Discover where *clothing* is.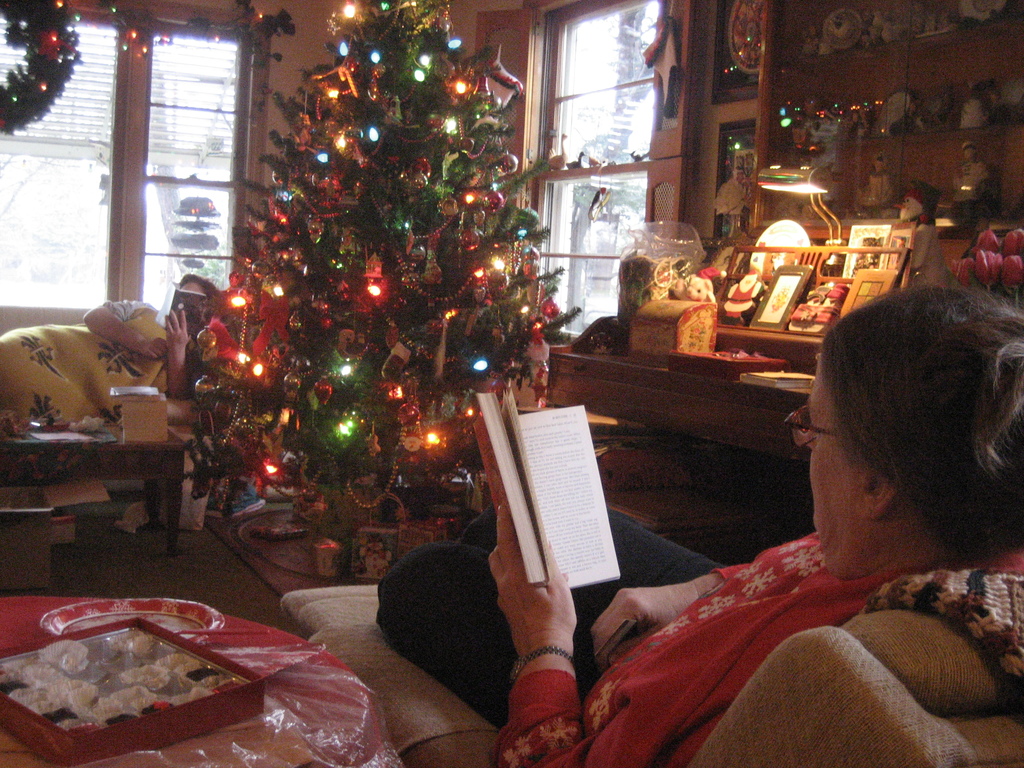
Discovered at {"left": 0, "top": 298, "right": 202, "bottom": 426}.
